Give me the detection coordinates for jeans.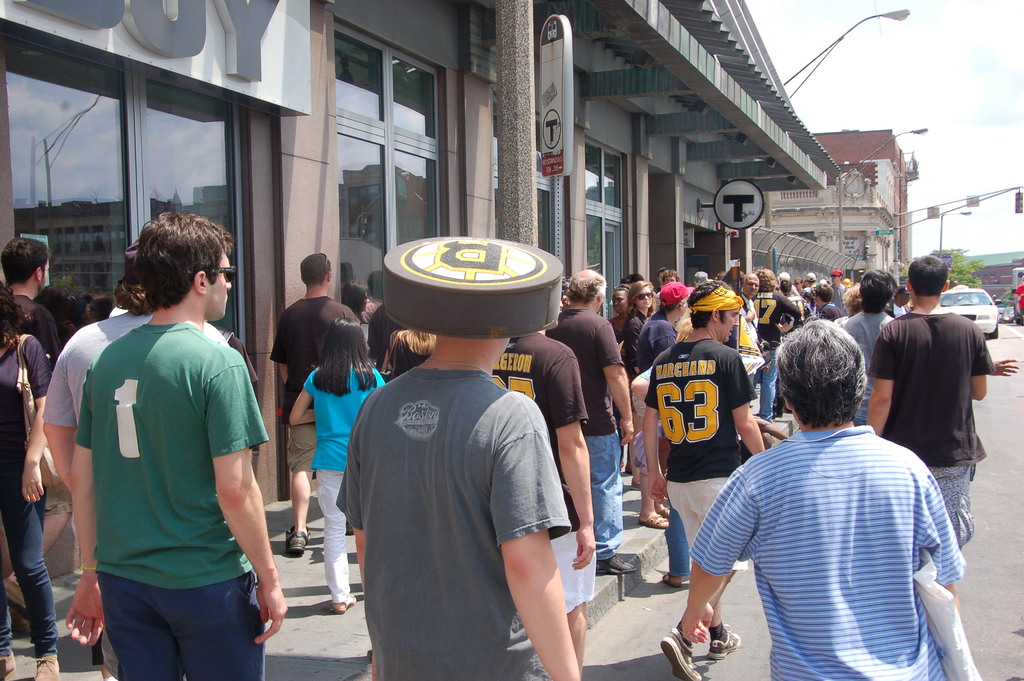
select_region(586, 431, 618, 561).
